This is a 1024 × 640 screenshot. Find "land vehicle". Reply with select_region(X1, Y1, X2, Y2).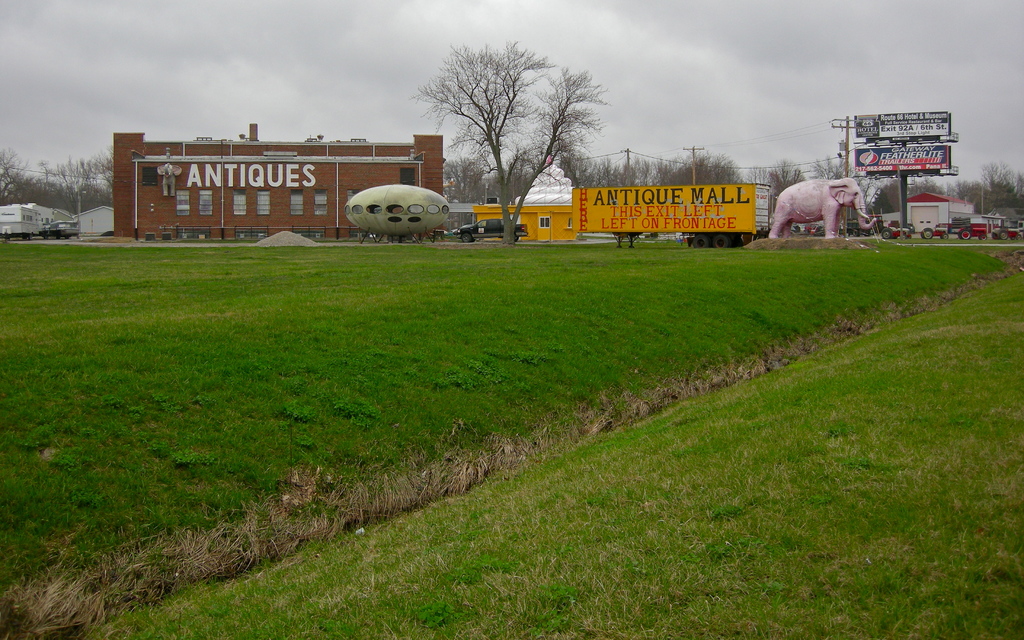
select_region(998, 222, 1020, 237).
